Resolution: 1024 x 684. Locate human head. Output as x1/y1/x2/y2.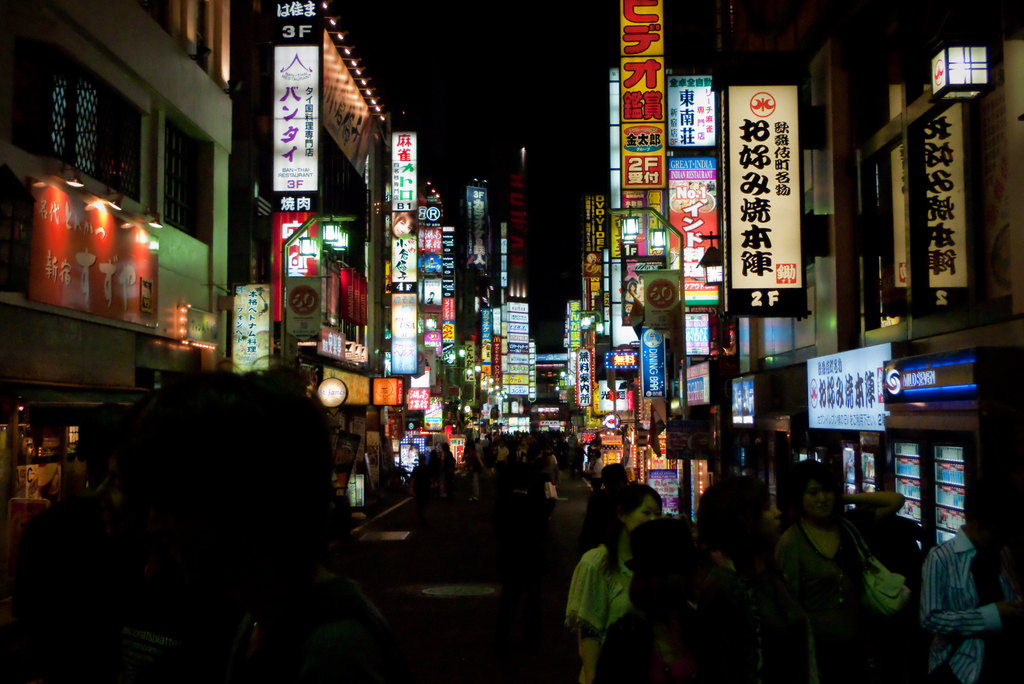
601/483/659/574.
